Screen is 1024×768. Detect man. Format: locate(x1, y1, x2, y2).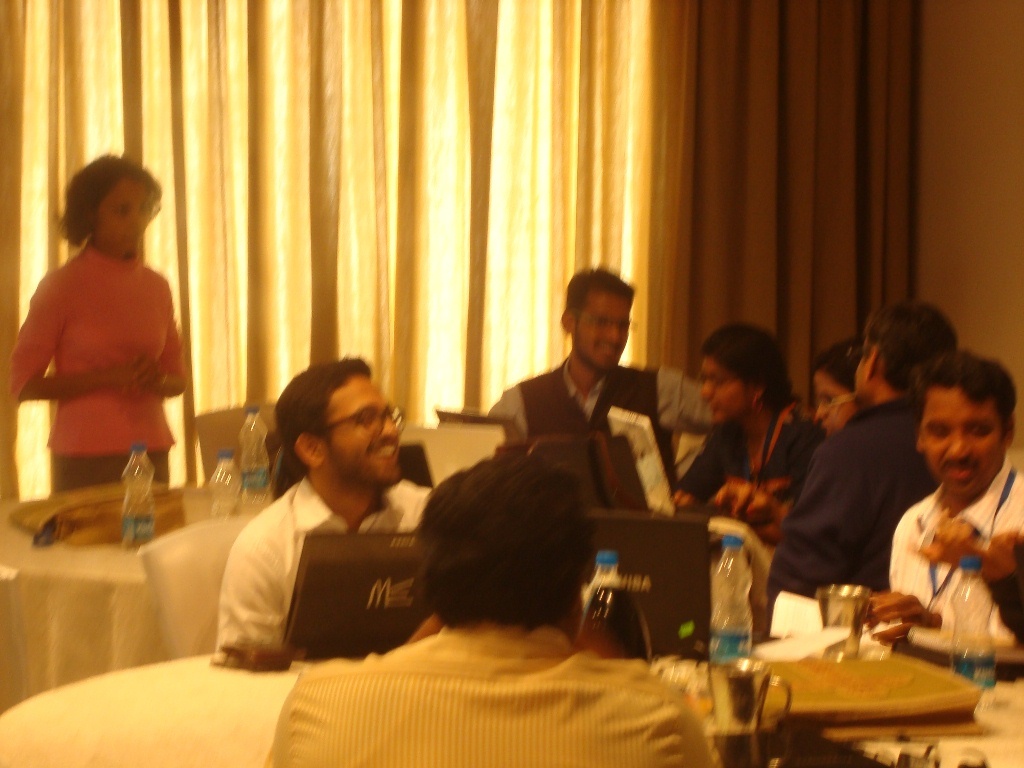
locate(767, 303, 953, 623).
